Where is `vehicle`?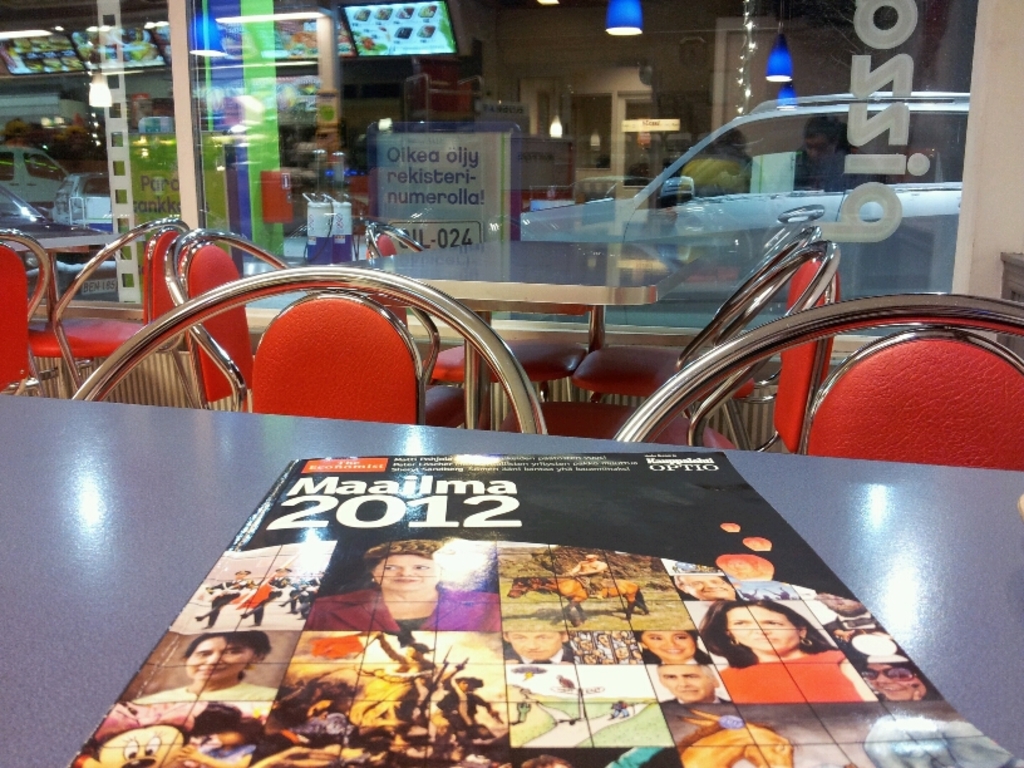
bbox=(0, 143, 69, 217).
